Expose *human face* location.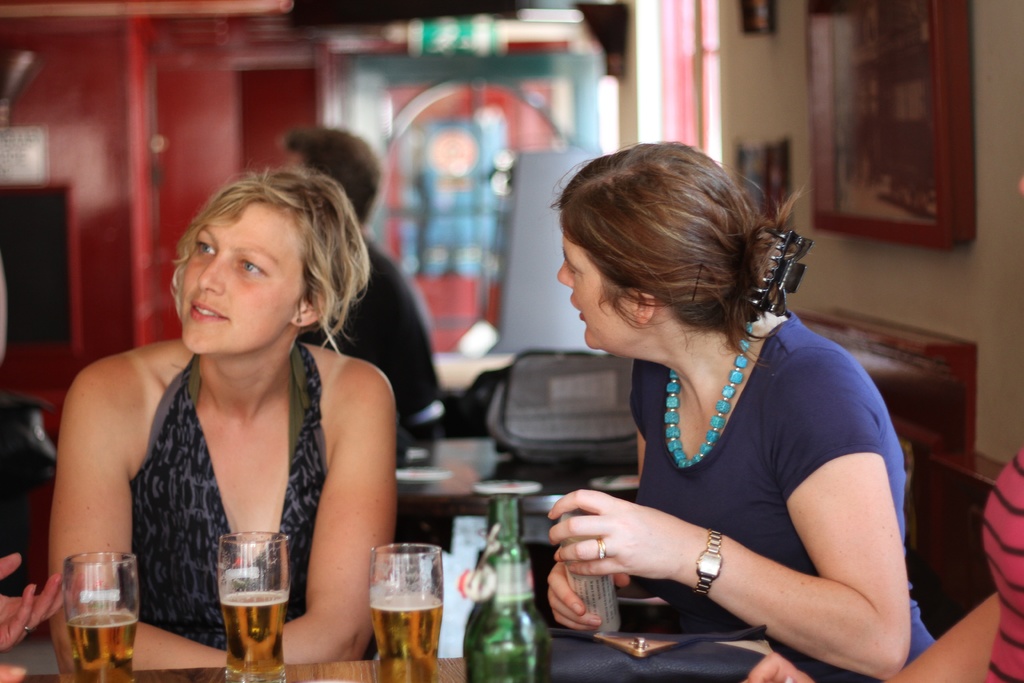
Exposed at 178/201/307/358.
